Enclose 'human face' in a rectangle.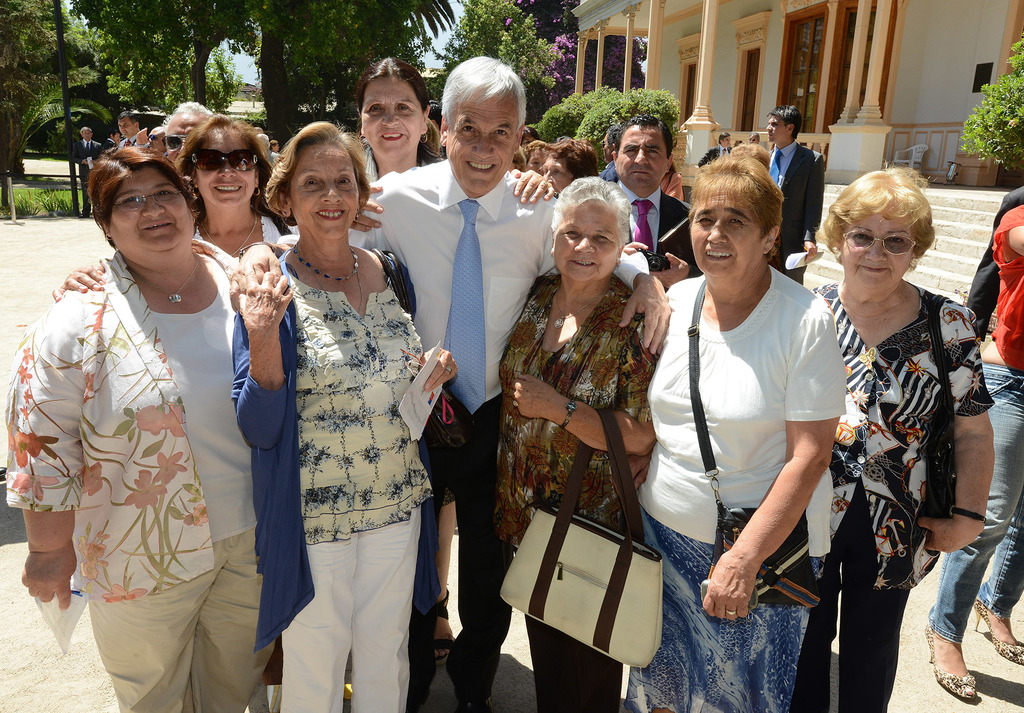
[162, 116, 205, 153].
